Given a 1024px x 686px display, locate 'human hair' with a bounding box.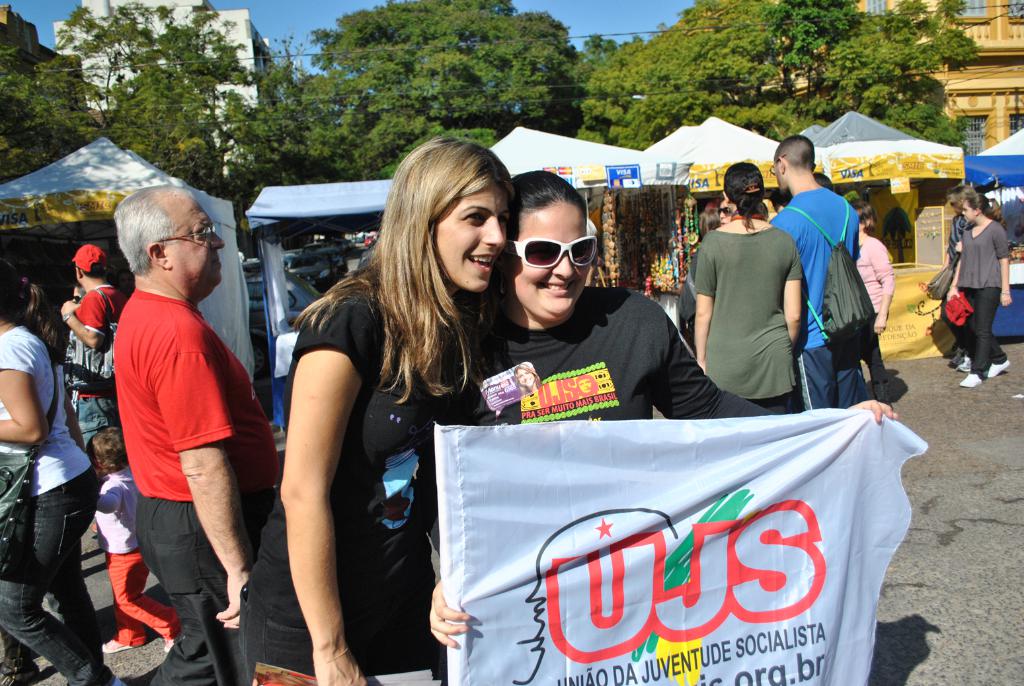
Located: <bbox>696, 206, 717, 241</bbox>.
